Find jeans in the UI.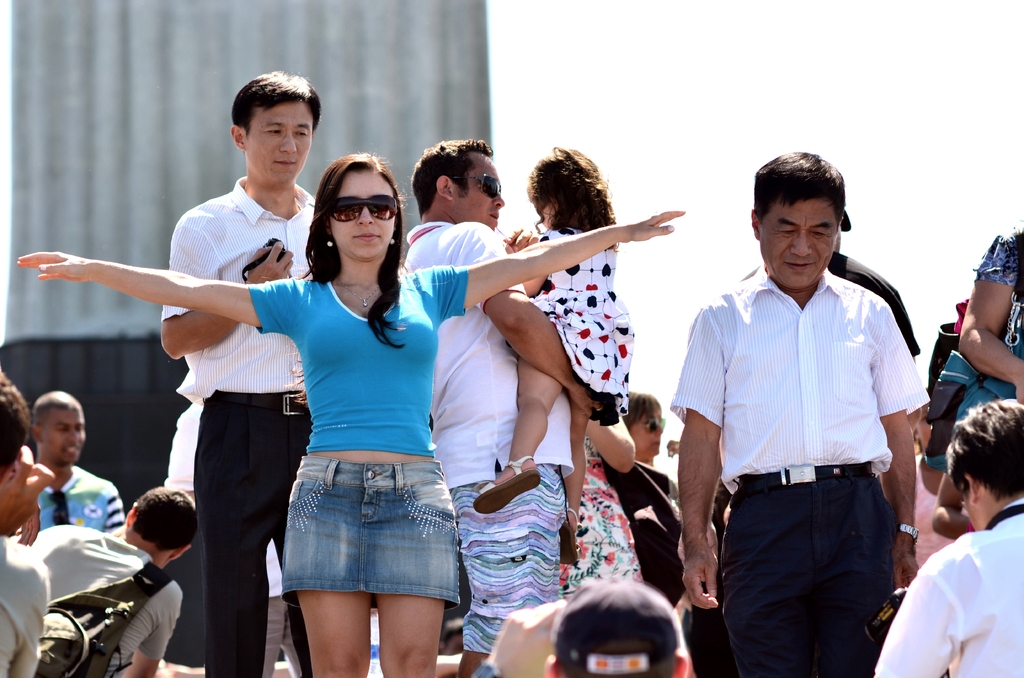
UI element at 268,464,449,620.
